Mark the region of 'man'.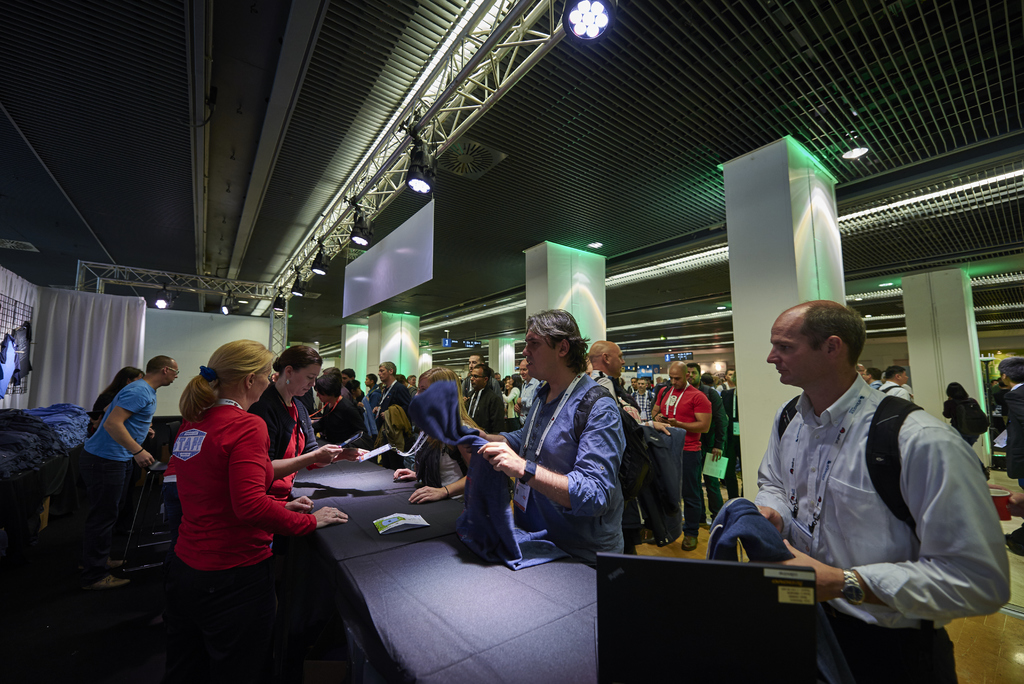
Region: detection(877, 365, 910, 402).
